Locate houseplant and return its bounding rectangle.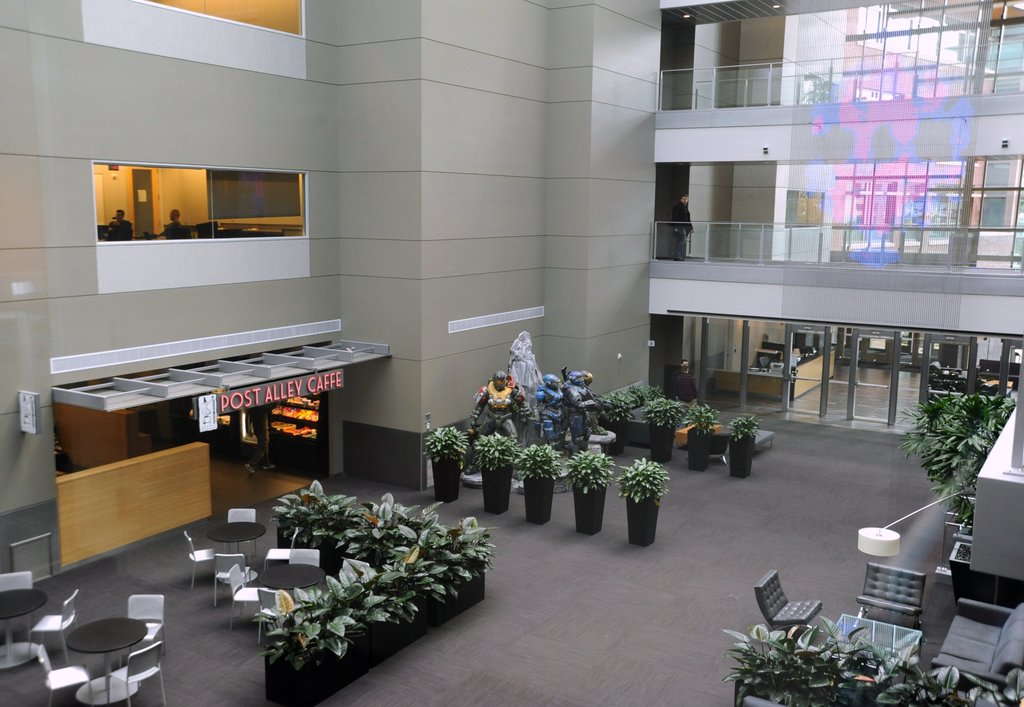
select_region(640, 394, 684, 466).
